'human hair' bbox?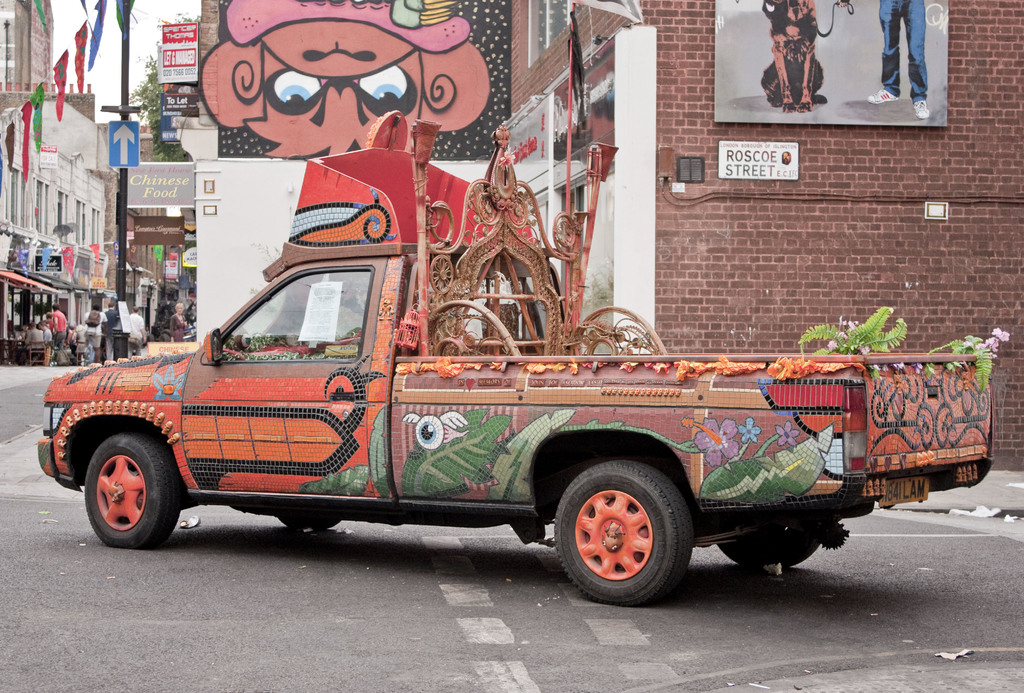
x1=176, y1=301, x2=184, y2=310
